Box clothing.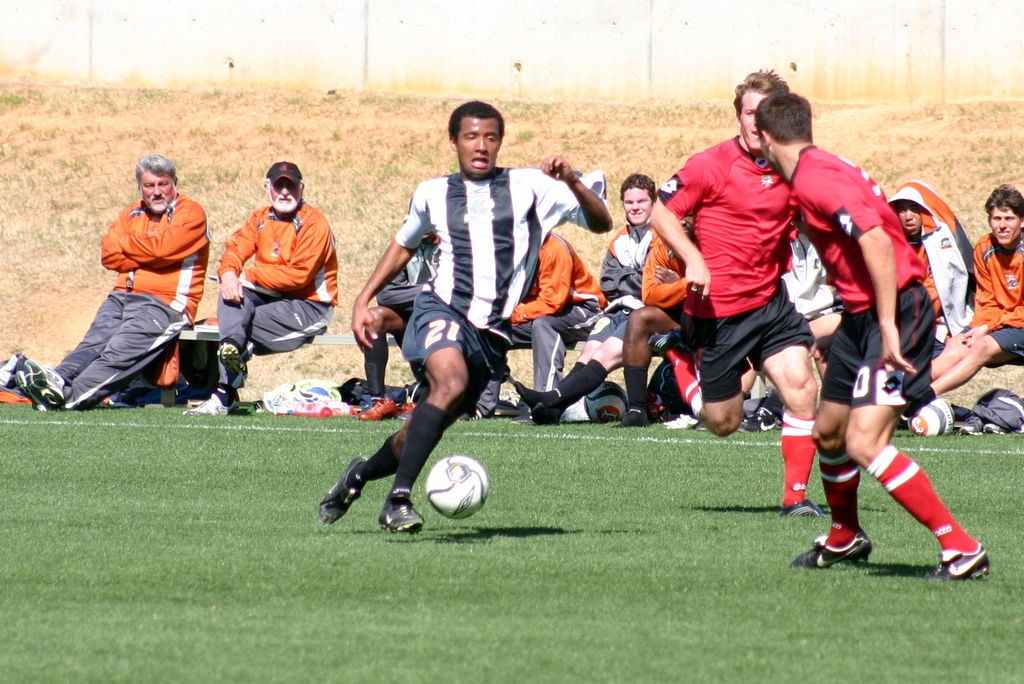
[left=677, top=95, right=821, bottom=394].
